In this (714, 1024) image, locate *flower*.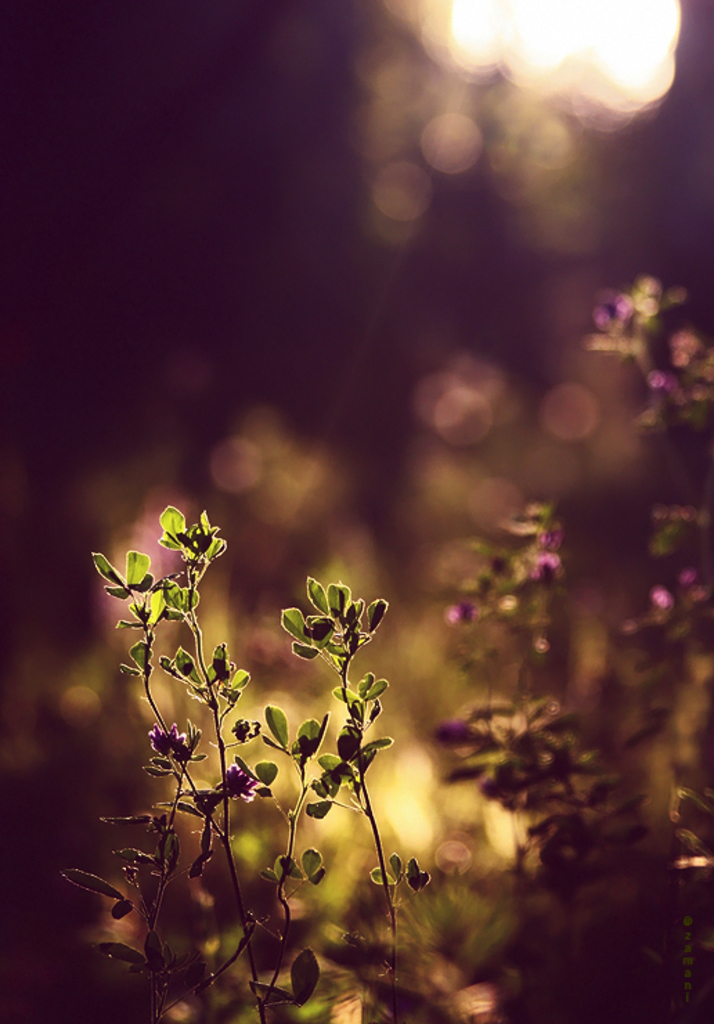
Bounding box: x1=432, y1=713, x2=472, y2=754.
